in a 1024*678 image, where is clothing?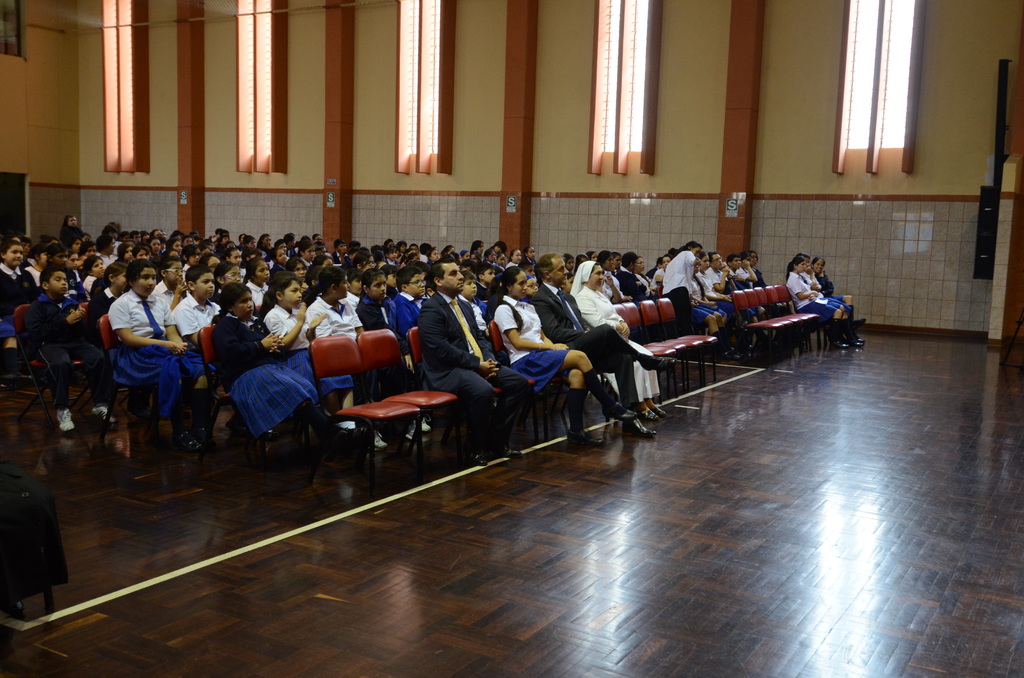
<box>104,286,211,417</box>.
